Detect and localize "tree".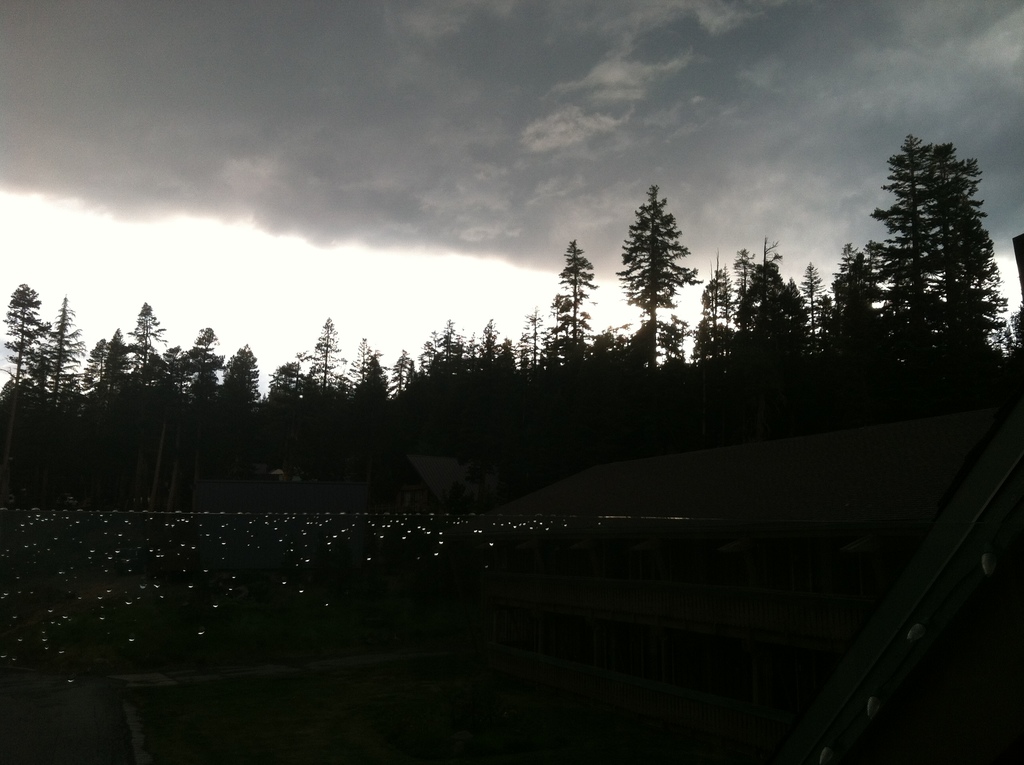
Localized at (x1=919, y1=142, x2=1011, y2=382).
